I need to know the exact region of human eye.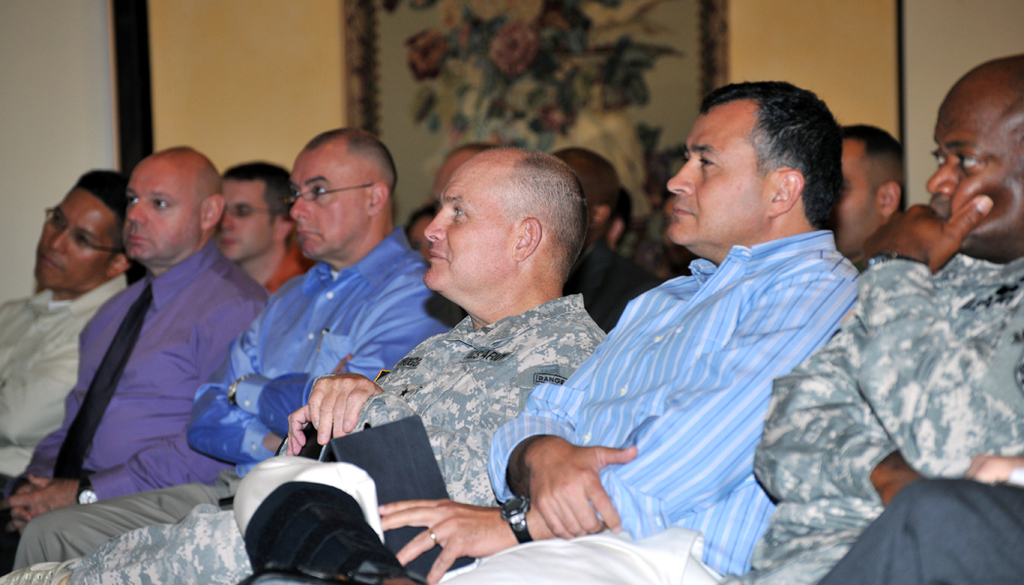
Region: rect(448, 205, 465, 217).
